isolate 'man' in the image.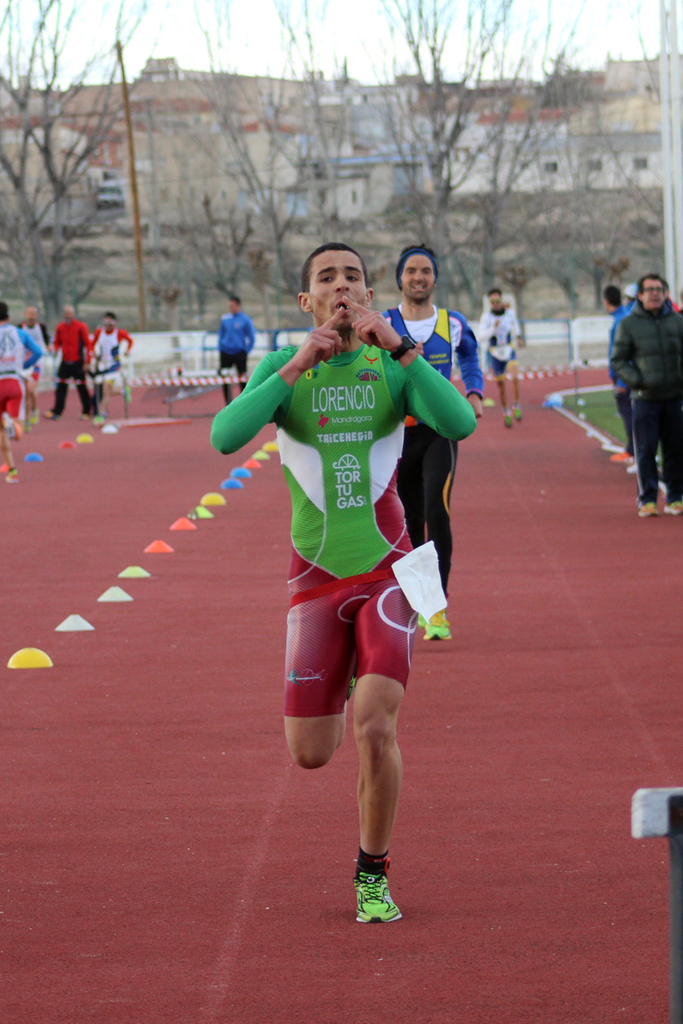
Isolated region: <region>43, 301, 94, 420</region>.
